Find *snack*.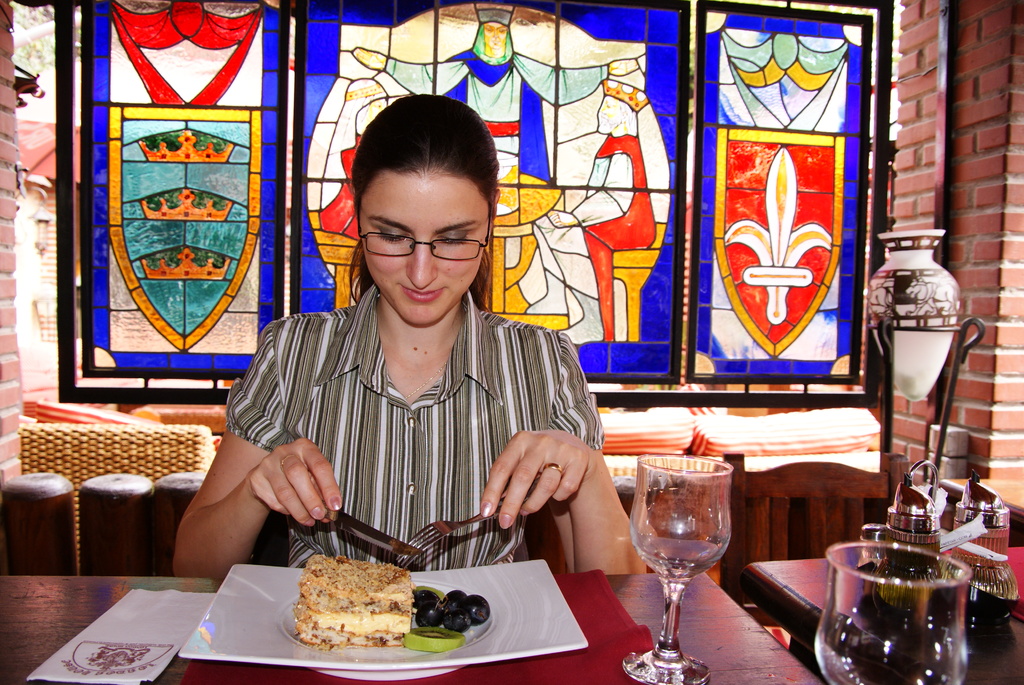
289 556 414 651.
